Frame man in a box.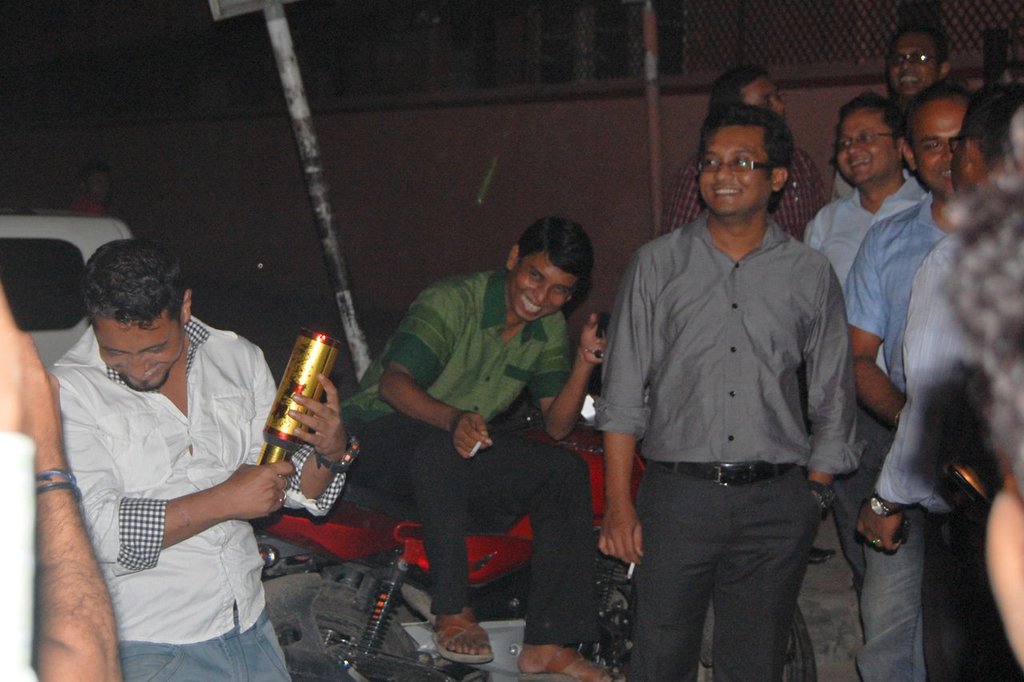
detection(844, 82, 982, 681).
